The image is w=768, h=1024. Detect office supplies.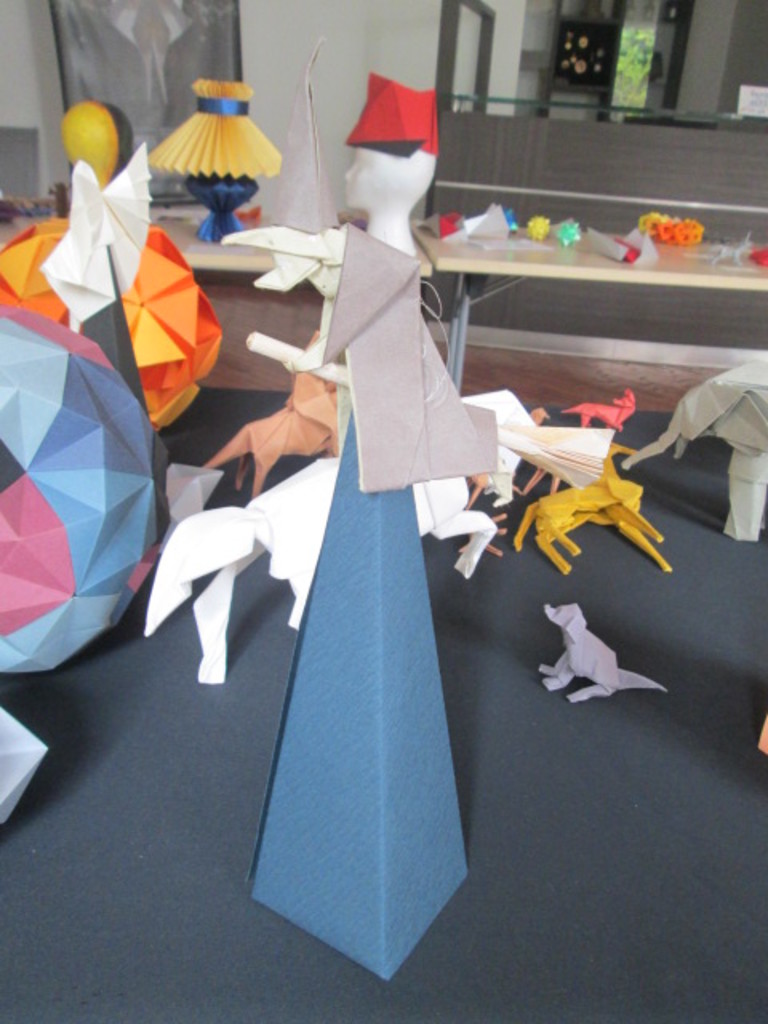
Detection: [0,210,213,429].
